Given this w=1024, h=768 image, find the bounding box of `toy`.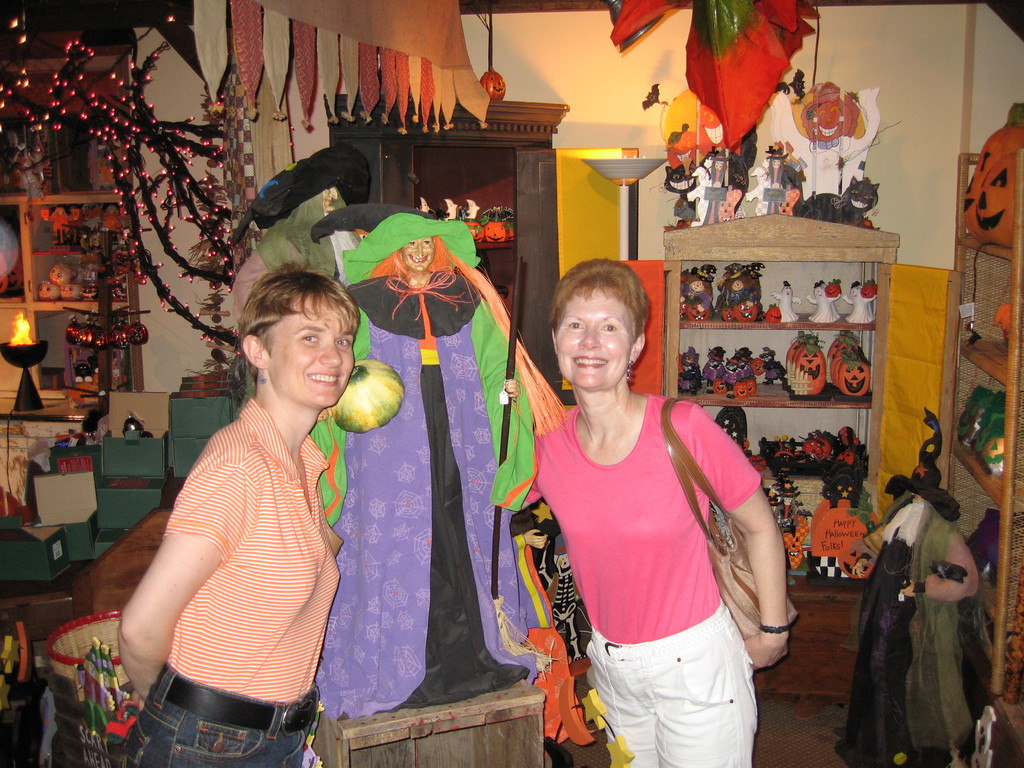
bbox(702, 344, 721, 369).
